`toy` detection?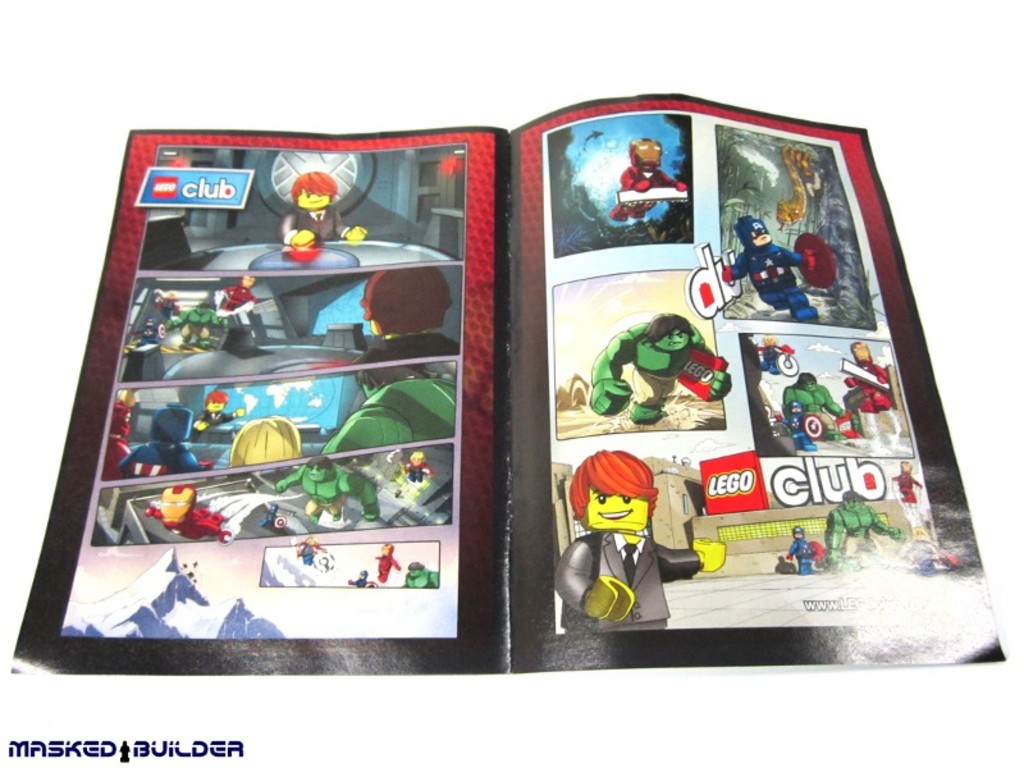
box=[347, 571, 378, 590]
